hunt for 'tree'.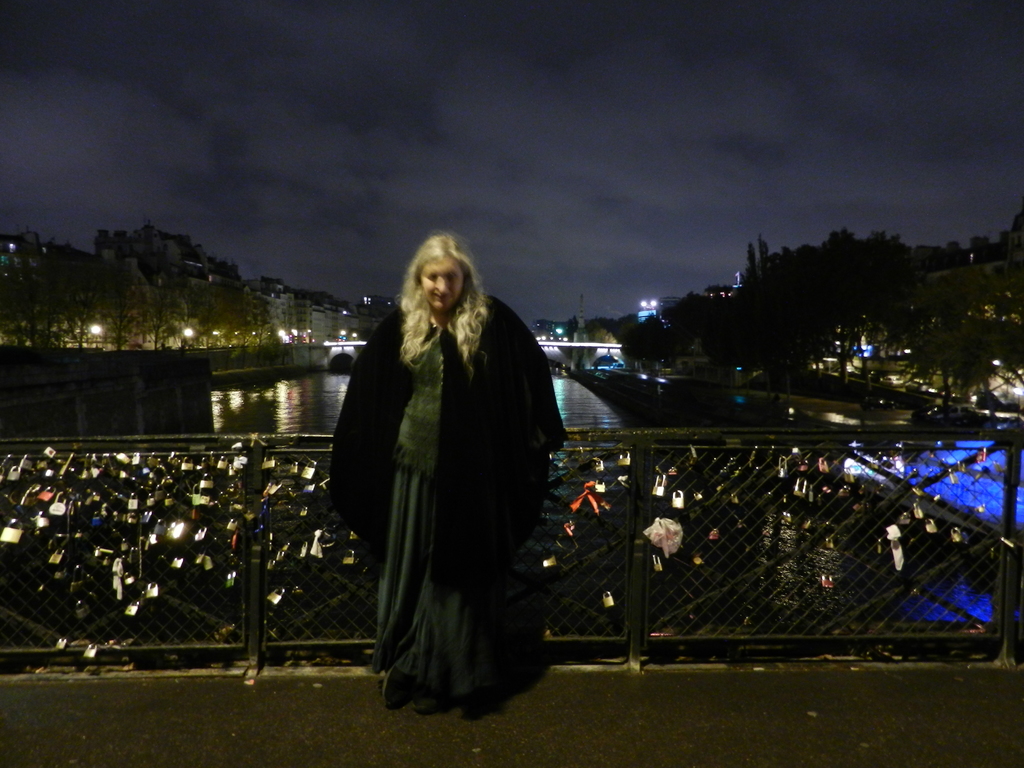
Hunted down at locate(92, 259, 146, 338).
